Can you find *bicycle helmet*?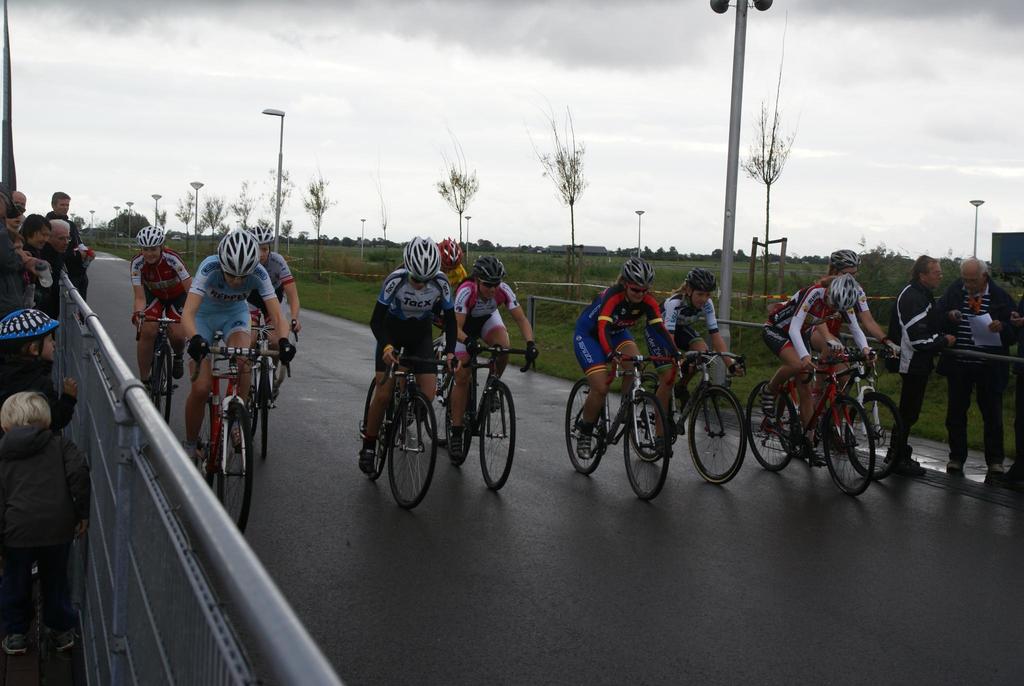
Yes, bounding box: bbox=(465, 252, 506, 288).
